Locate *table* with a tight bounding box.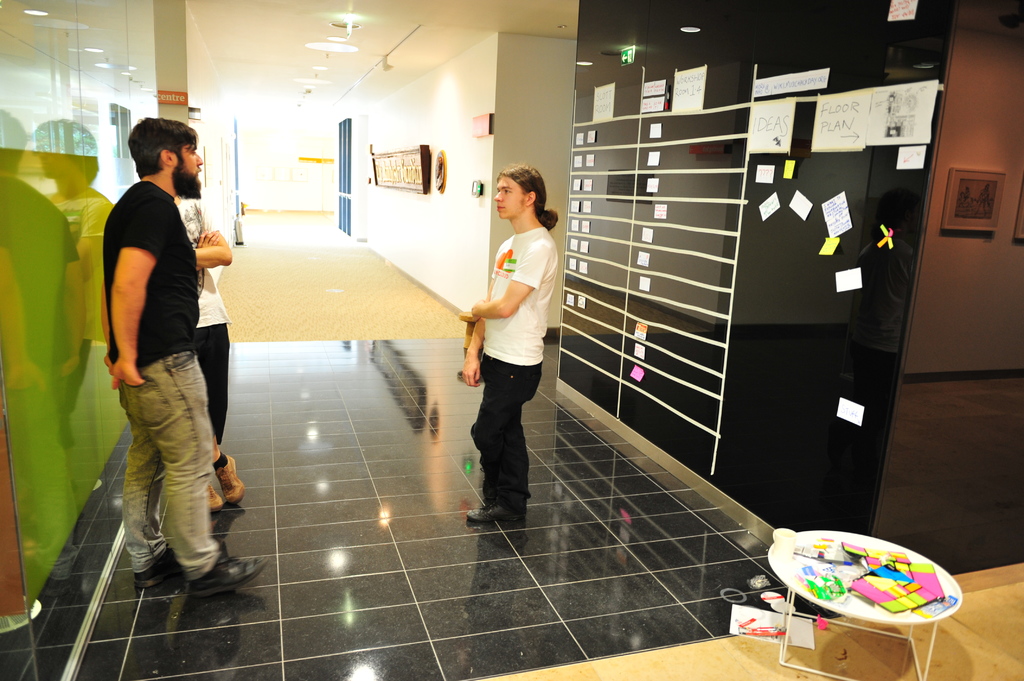
(left=764, top=534, right=971, bottom=680).
